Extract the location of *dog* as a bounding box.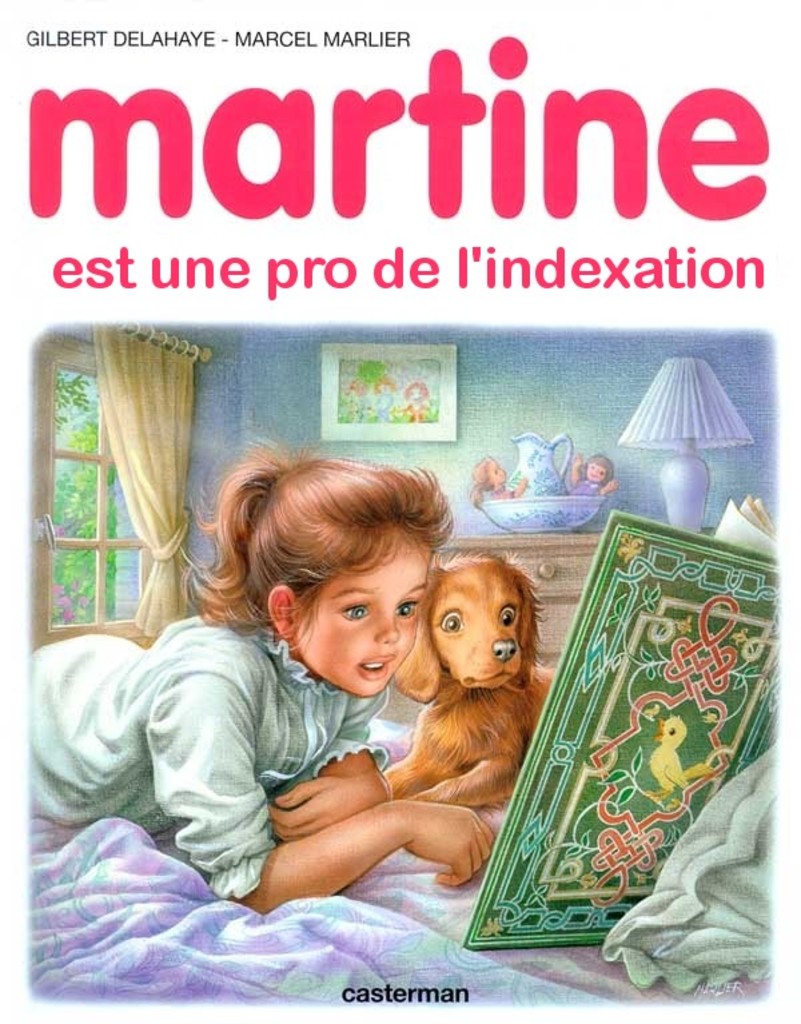
rect(382, 547, 562, 818).
